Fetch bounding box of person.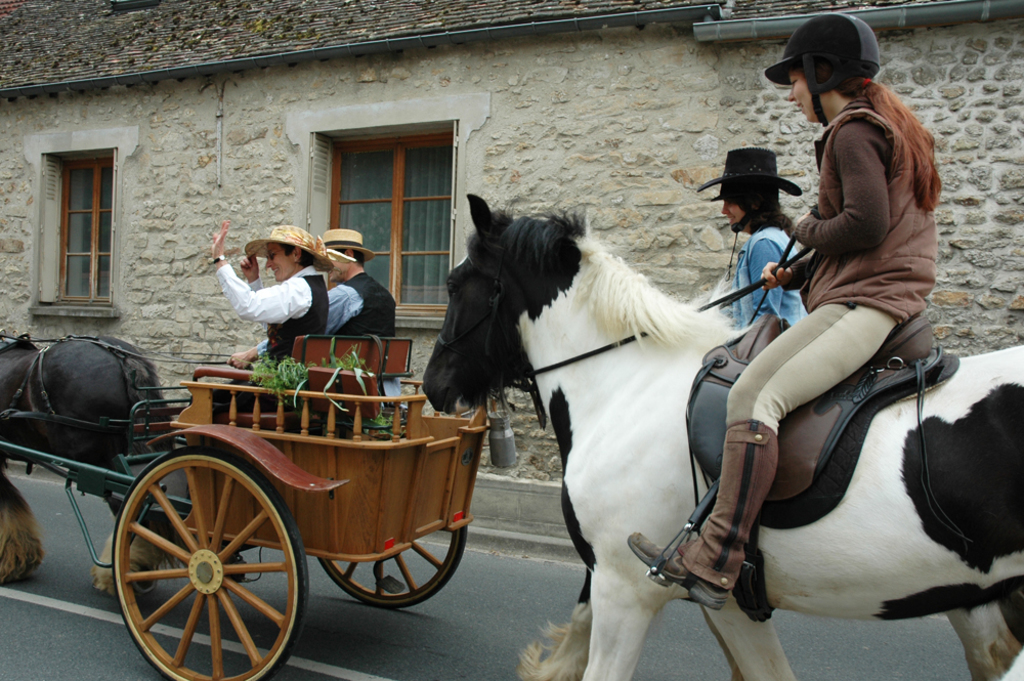
Bbox: 624/8/943/614.
